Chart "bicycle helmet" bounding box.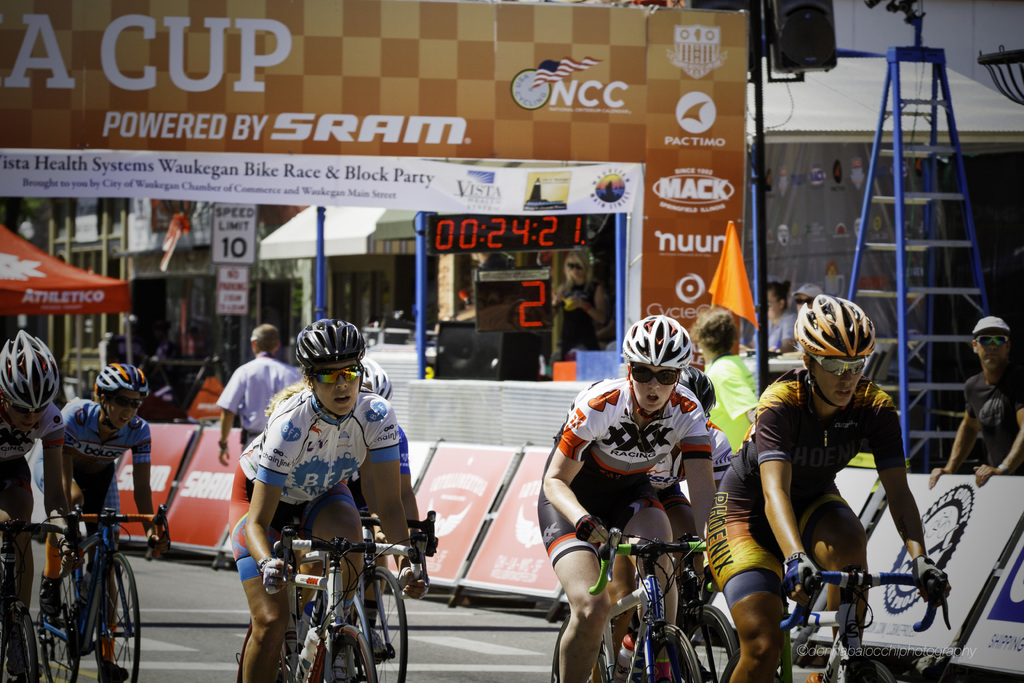
Charted: (left=0, top=319, right=58, bottom=419).
